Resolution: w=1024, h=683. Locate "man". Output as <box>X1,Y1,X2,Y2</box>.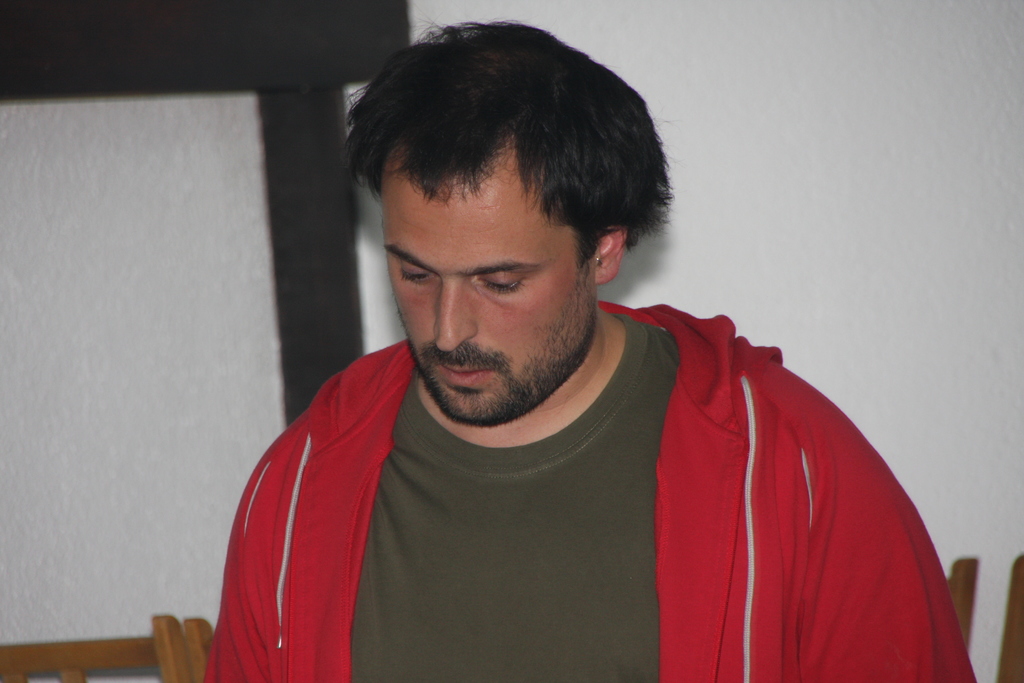
<box>205,42,952,658</box>.
